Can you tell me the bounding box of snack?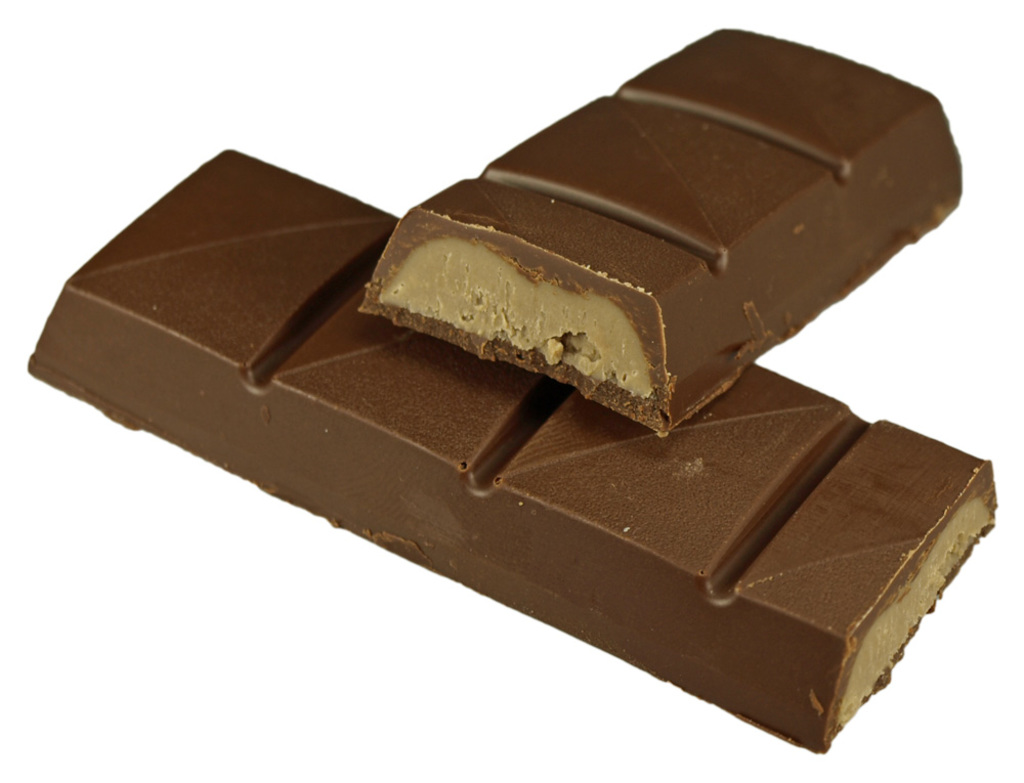
{"left": 31, "top": 143, "right": 995, "bottom": 750}.
